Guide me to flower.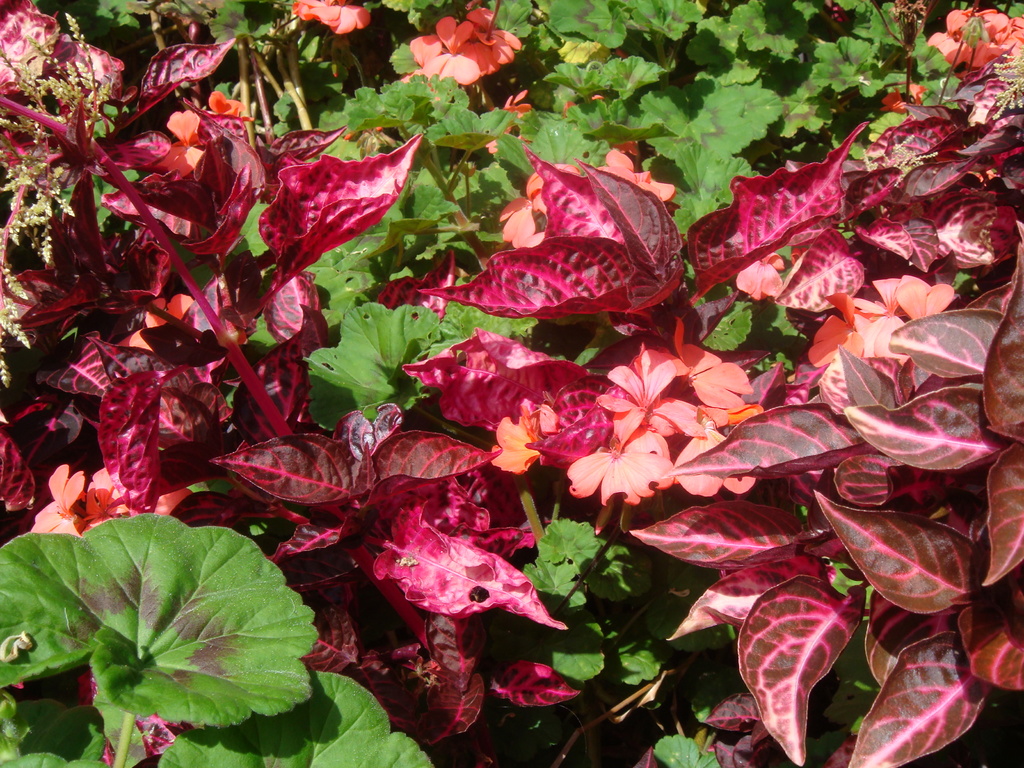
Guidance: <box>890,280,953,321</box>.
